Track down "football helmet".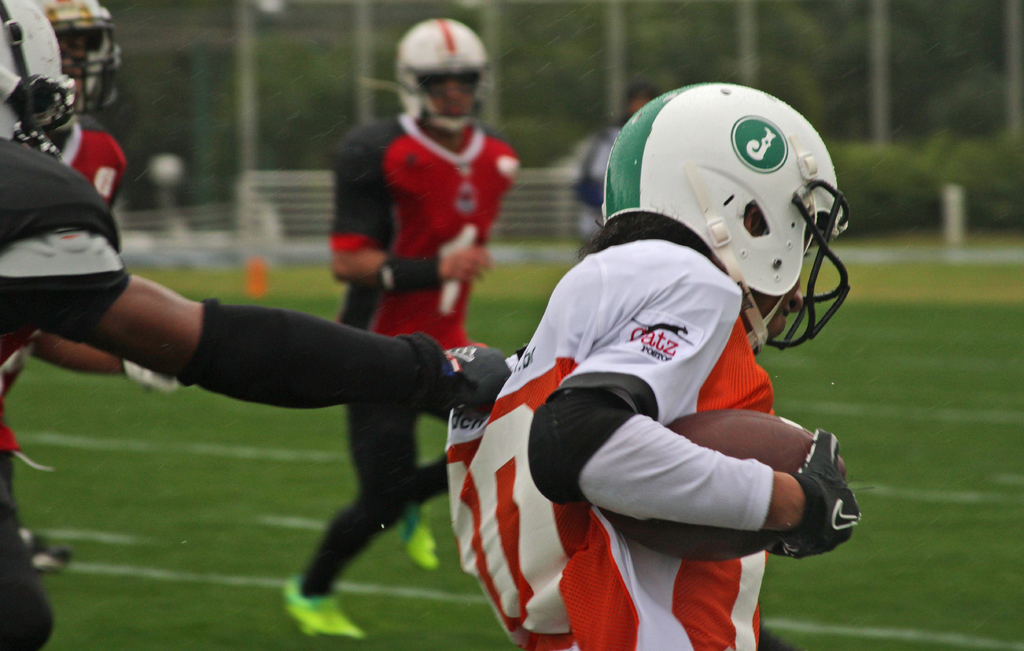
Tracked to locate(0, 0, 125, 141).
